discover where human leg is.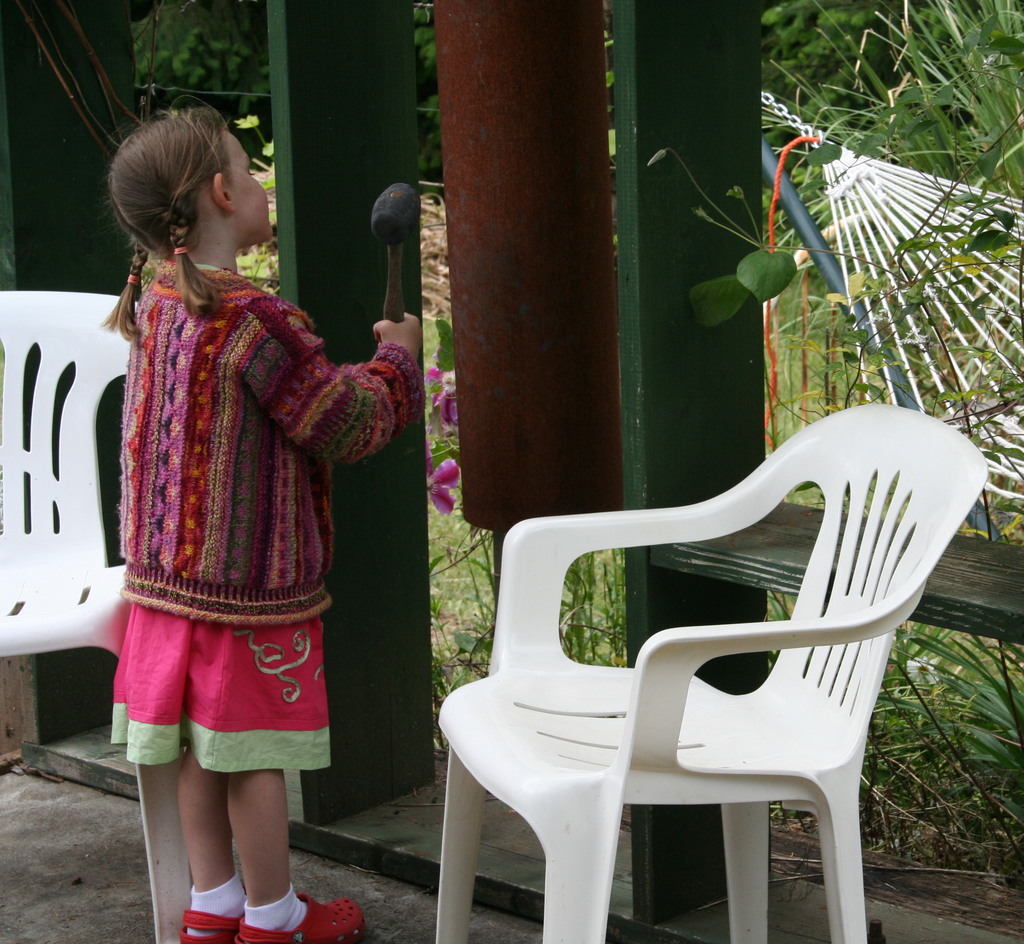
Discovered at <bbox>179, 748, 360, 942</bbox>.
